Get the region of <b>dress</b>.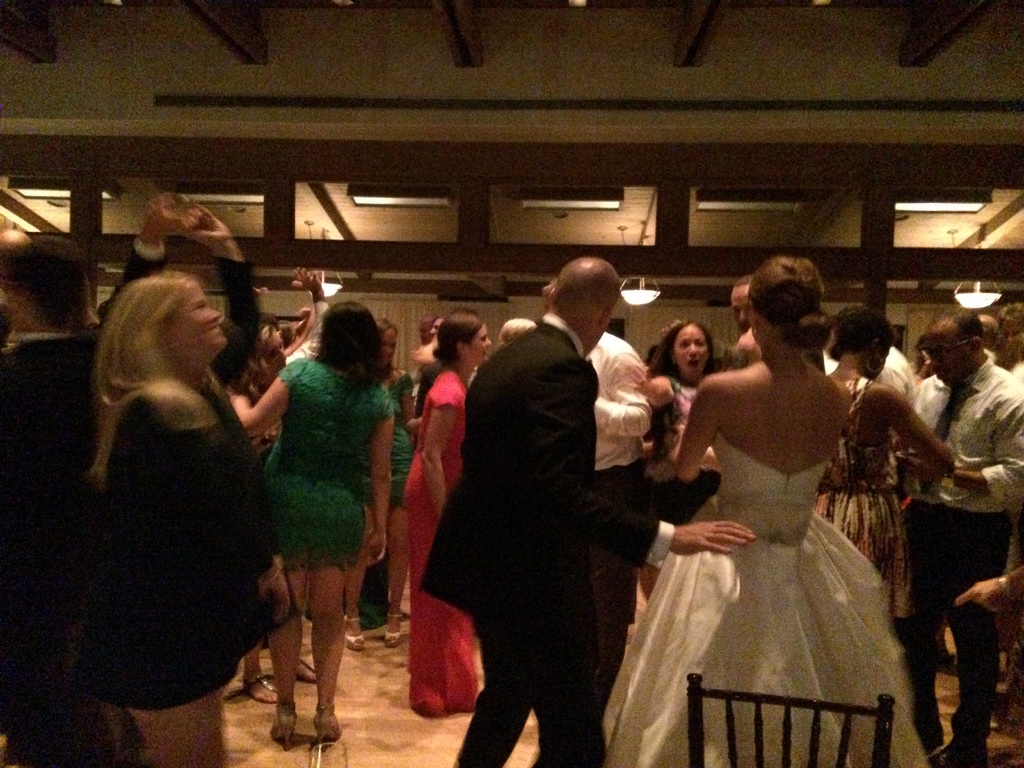
[95, 379, 272, 710].
